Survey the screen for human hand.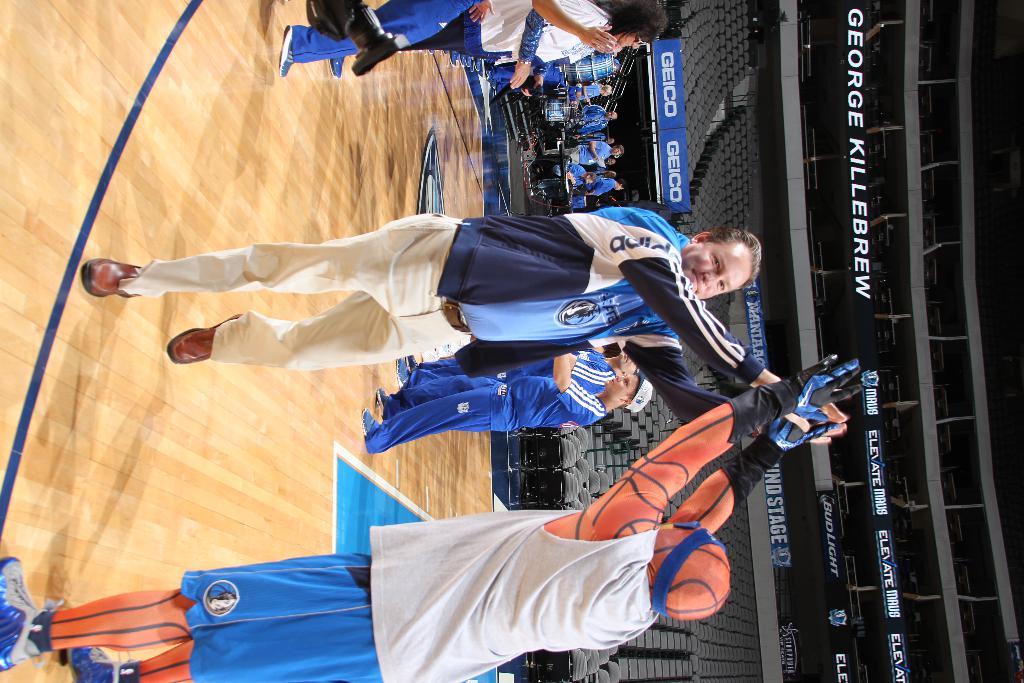
Survey found: box(767, 408, 838, 454).
